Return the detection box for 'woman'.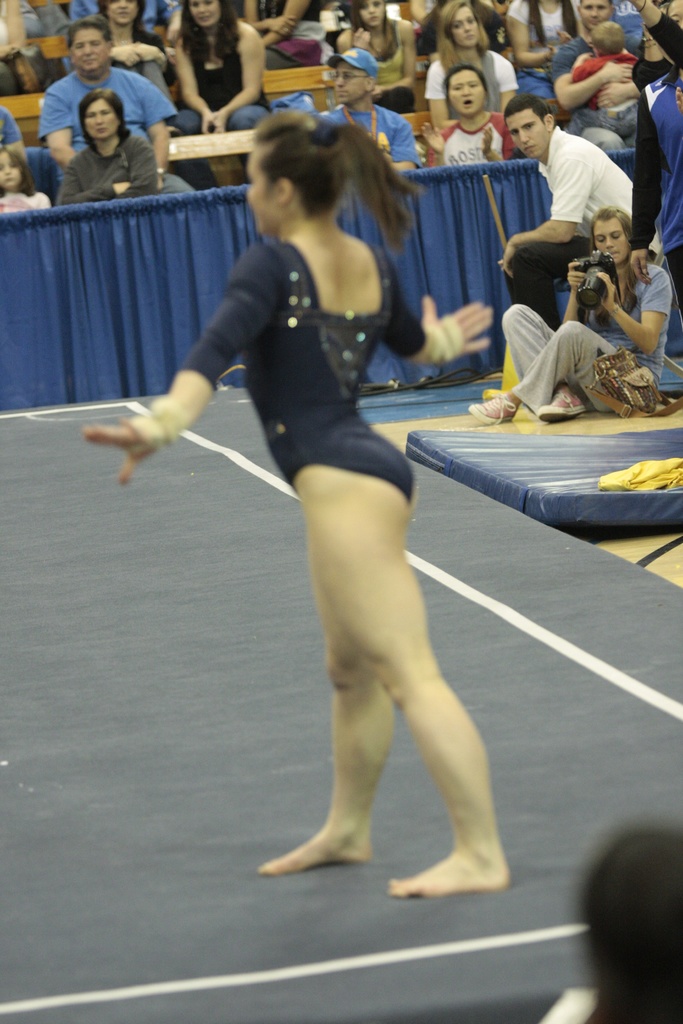
94,101,534,909.
